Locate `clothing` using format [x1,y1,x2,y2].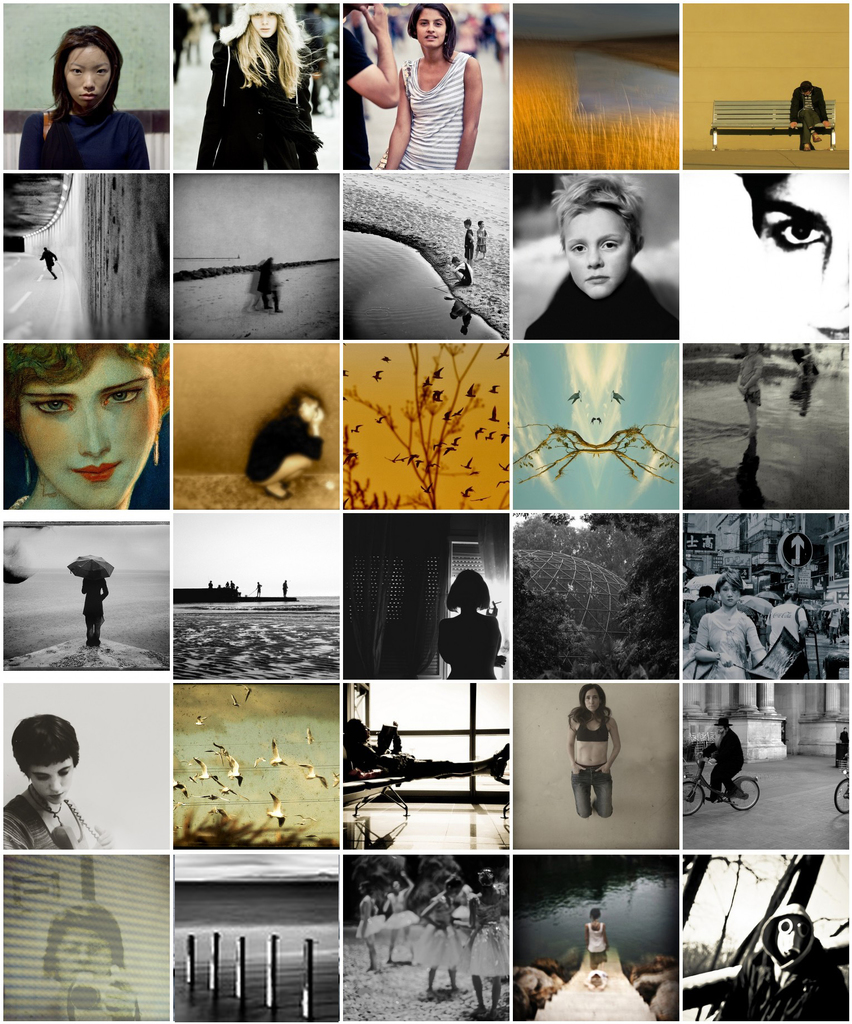
[197,28,321,175].
